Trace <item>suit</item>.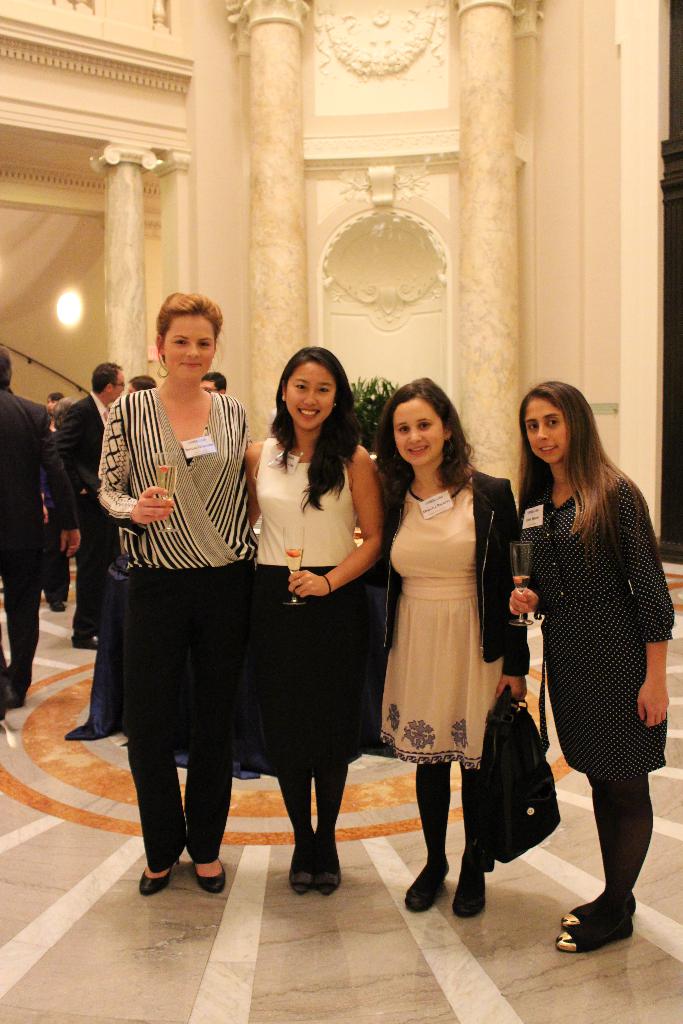
Traced to 62, 393, 117, 627.
